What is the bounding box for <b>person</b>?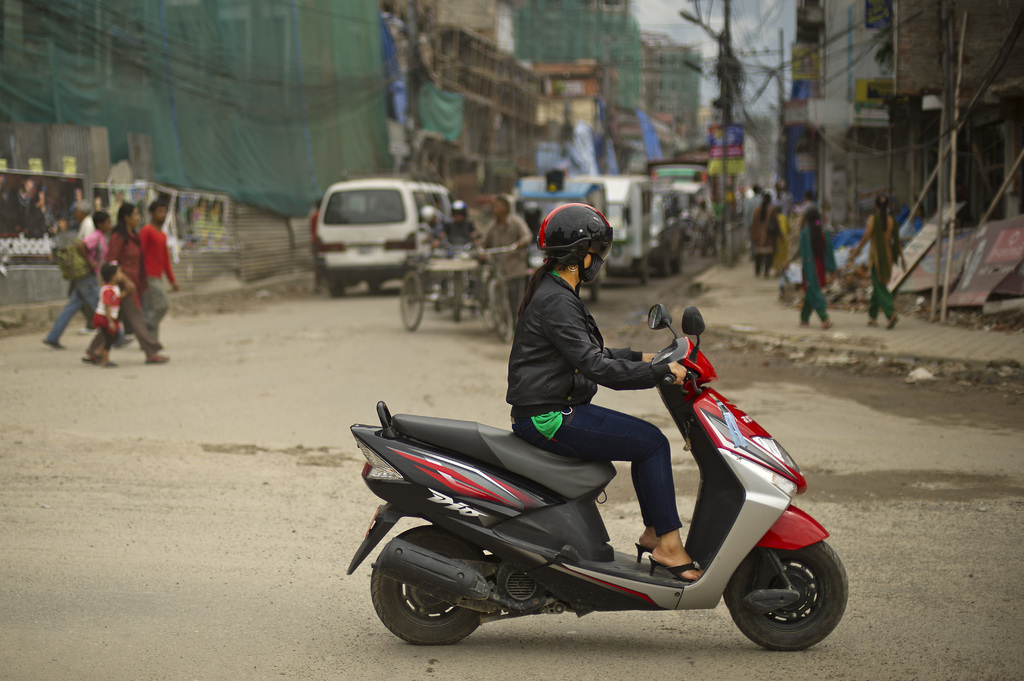
rect(309, 204, 321, 297).
